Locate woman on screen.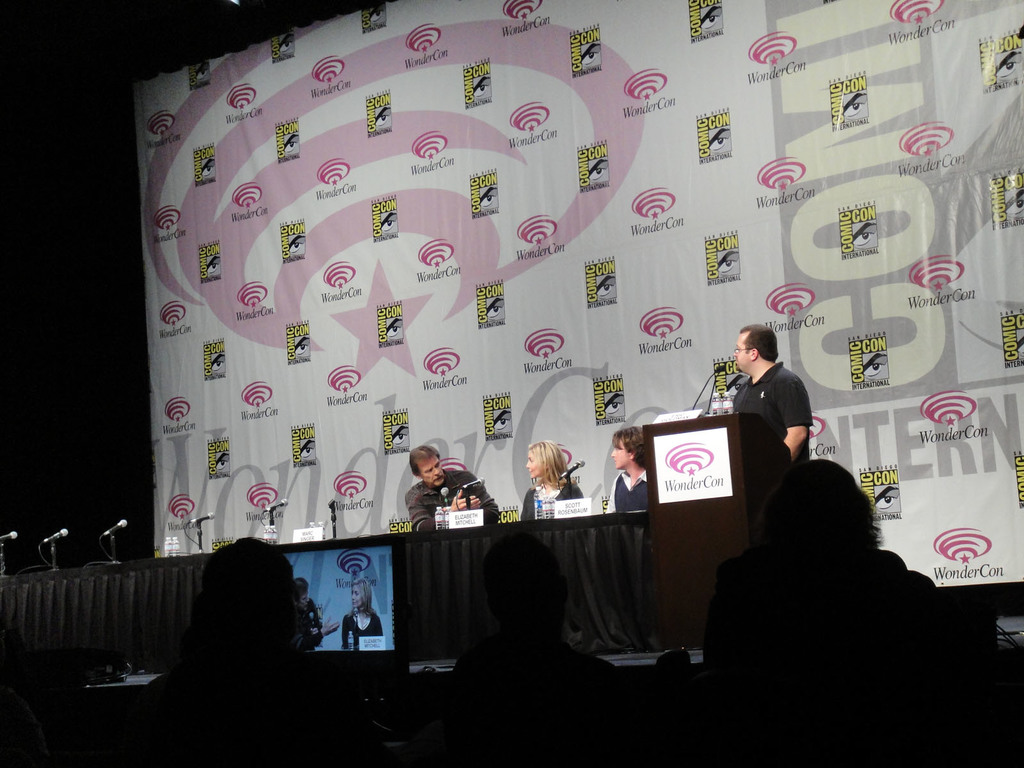
On screen at <box>341,578,382,651</box>.
